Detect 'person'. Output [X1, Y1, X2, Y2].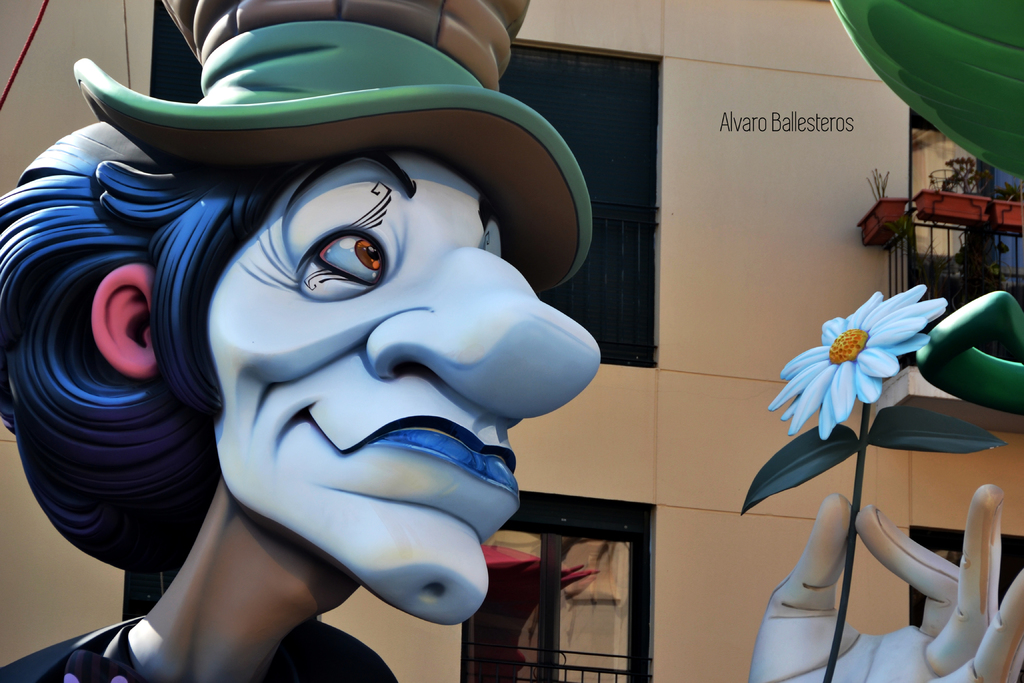
[0, 0, 1023, 682].
